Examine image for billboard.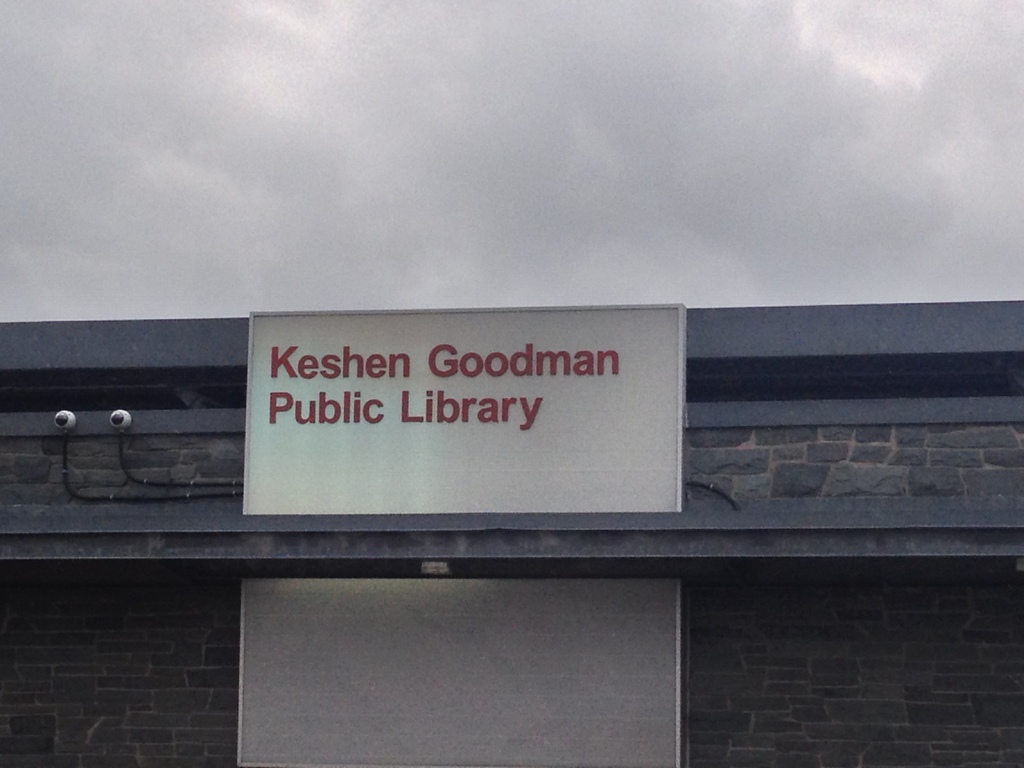
Examination result: bbox=(237, 580, 690, 764).
